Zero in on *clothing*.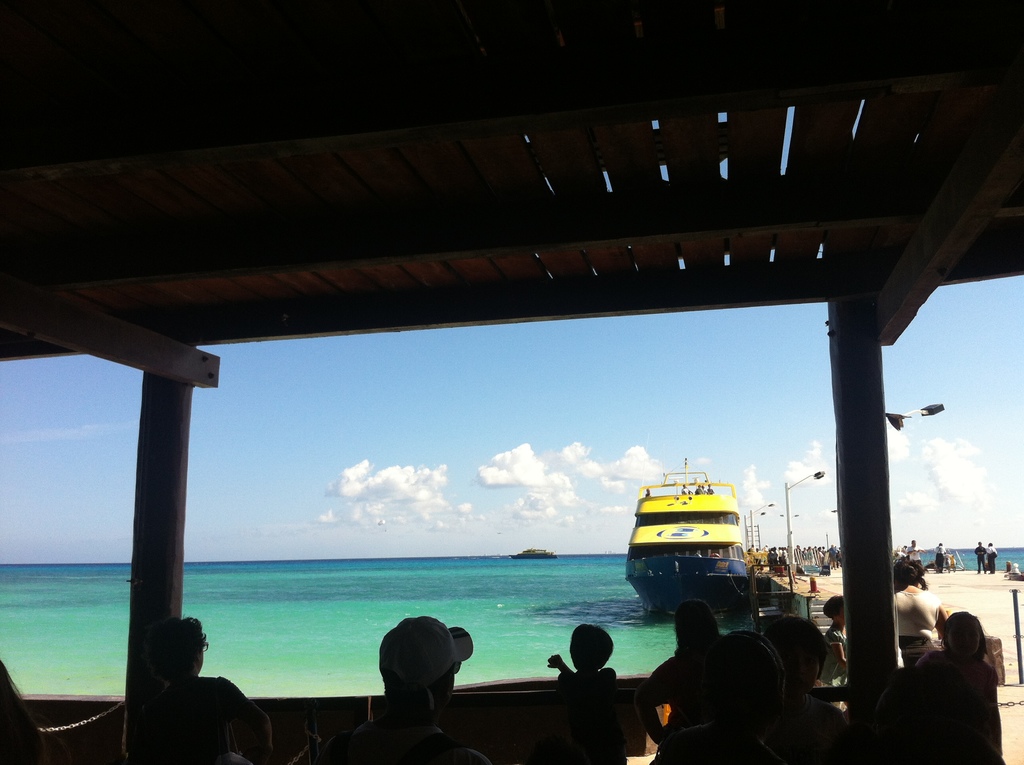
Zeroed in: {"x1": 651, "y1": 648, "x2": 714, "y2": 736}.
